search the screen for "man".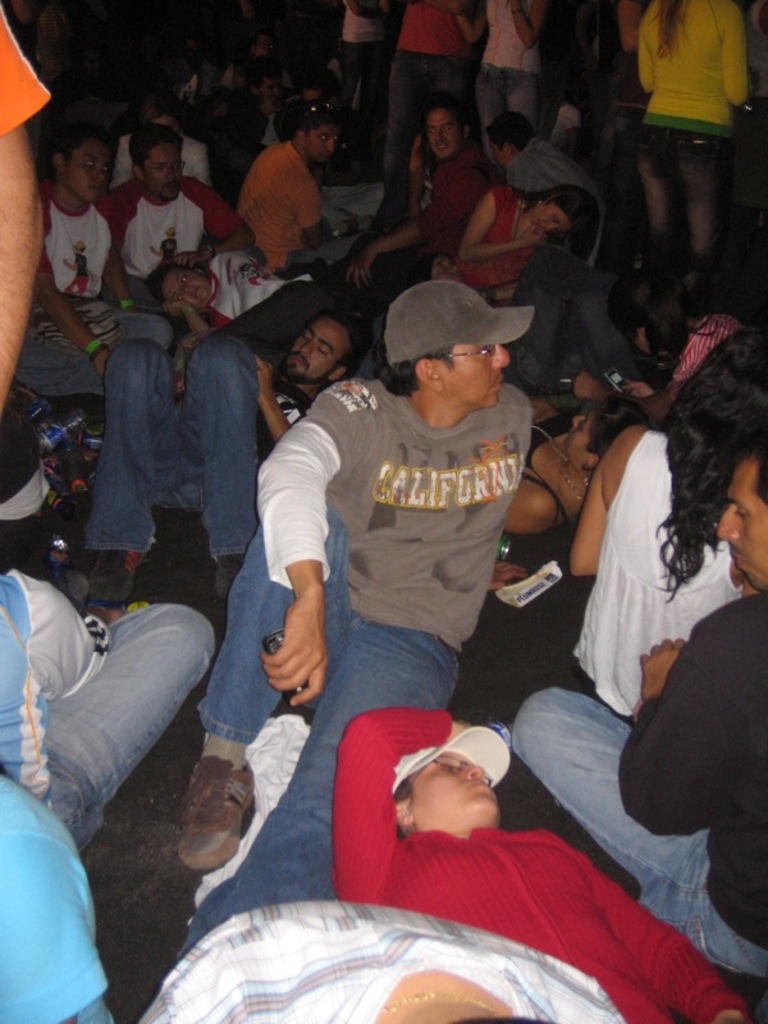
Found at region(0, 772, 114, 1023).
